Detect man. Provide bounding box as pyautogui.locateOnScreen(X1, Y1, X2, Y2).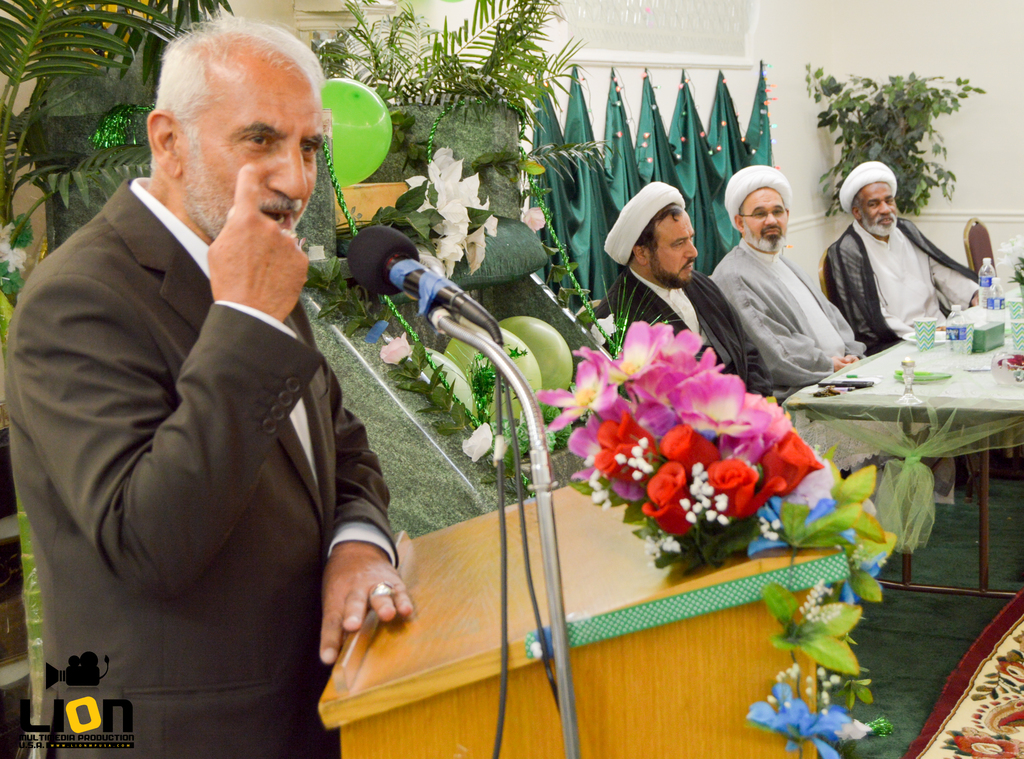
pyautogui.locateOnScreen(700, 157, 969, 568).
